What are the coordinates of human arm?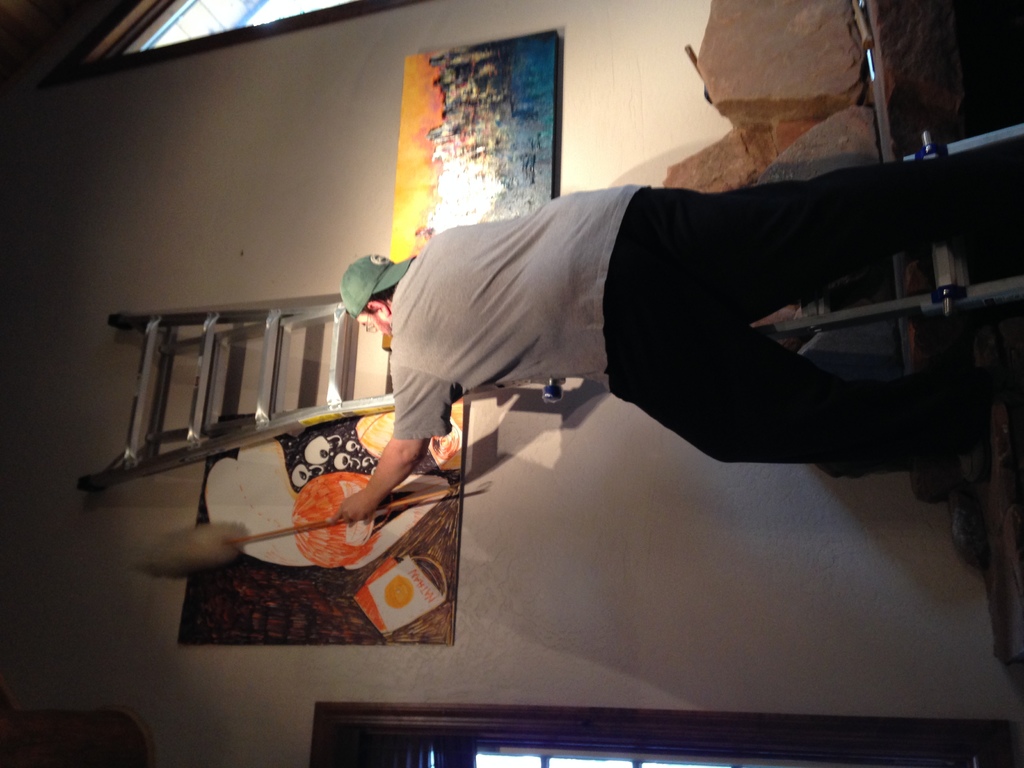
{"x1": 330, "y1": 361, "x2": 456, "y2": 522}.
